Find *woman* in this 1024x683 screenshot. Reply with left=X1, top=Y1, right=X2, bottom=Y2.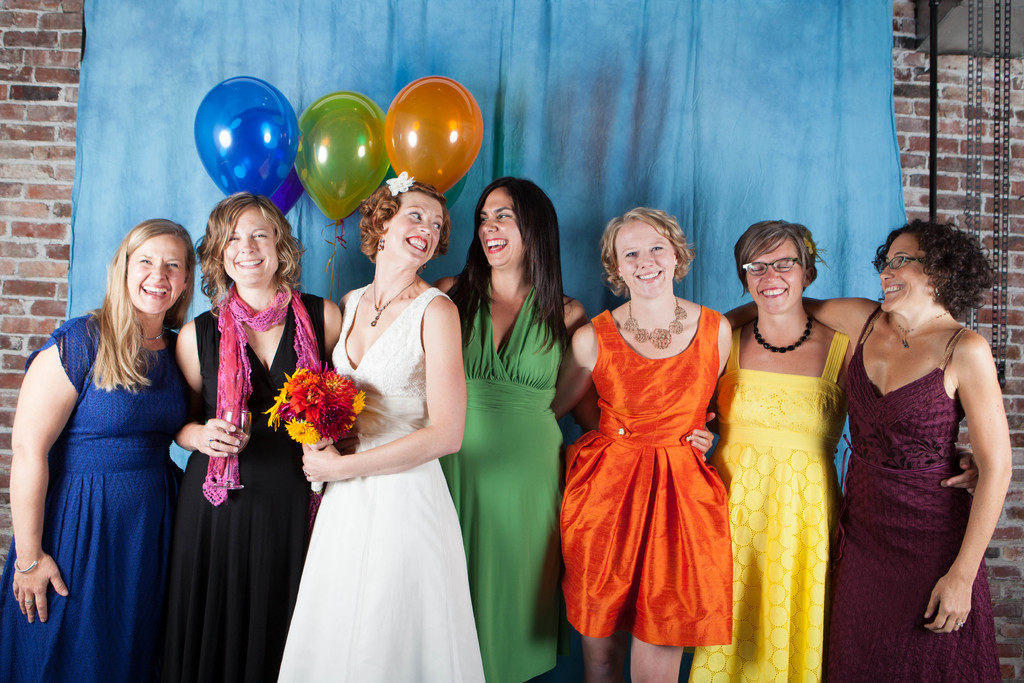
left=271, top=163, right=490, bottom=676.
